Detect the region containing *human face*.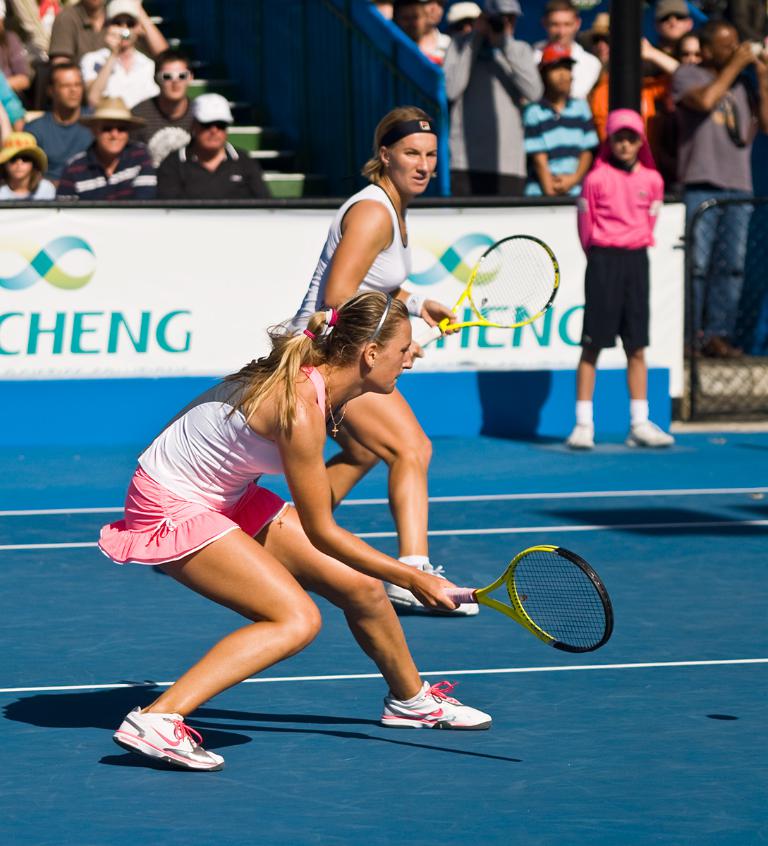
bbox(54, 68, 85, 108).
